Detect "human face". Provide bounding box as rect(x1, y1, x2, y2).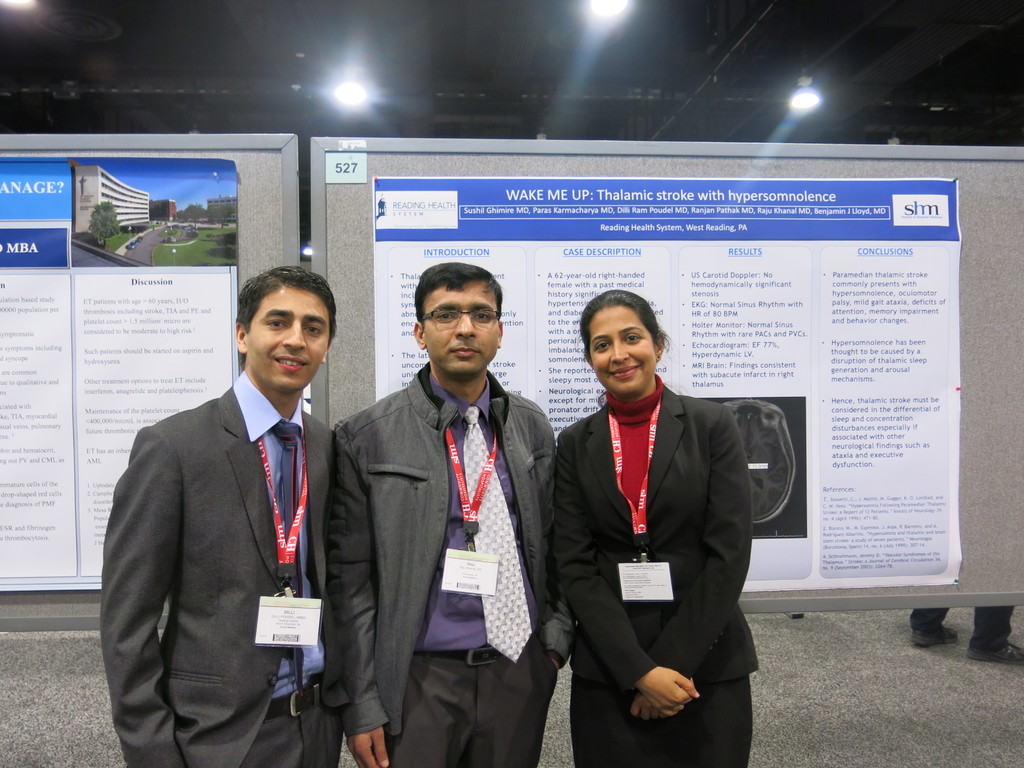
rect(592, 305, 658, 393).
